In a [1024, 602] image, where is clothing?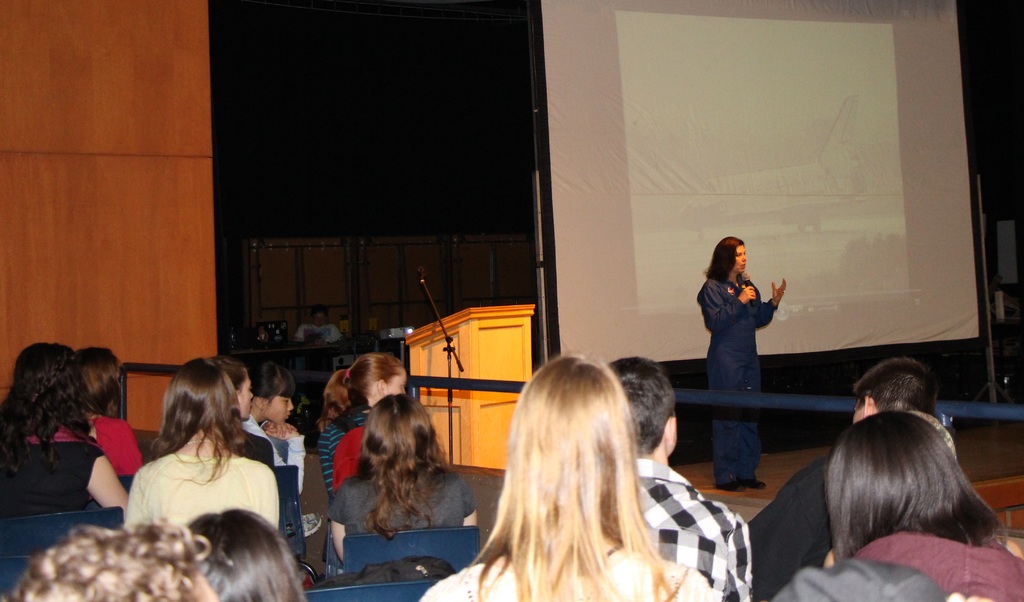
(413, 543, 721, 601).
